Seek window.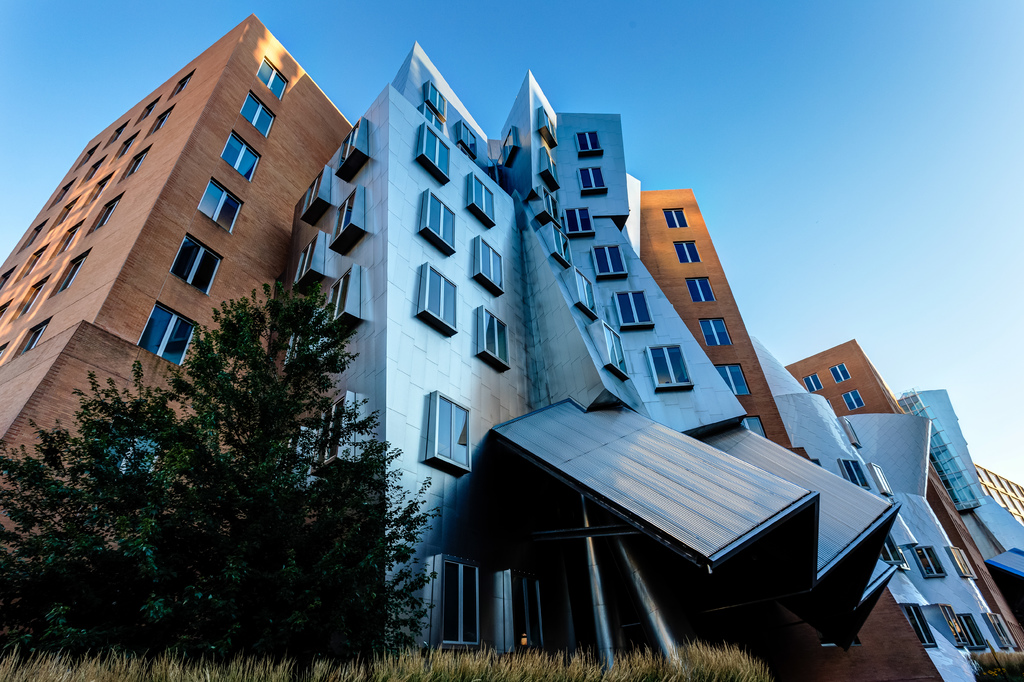
Rect(917, 544, 945, 574).
